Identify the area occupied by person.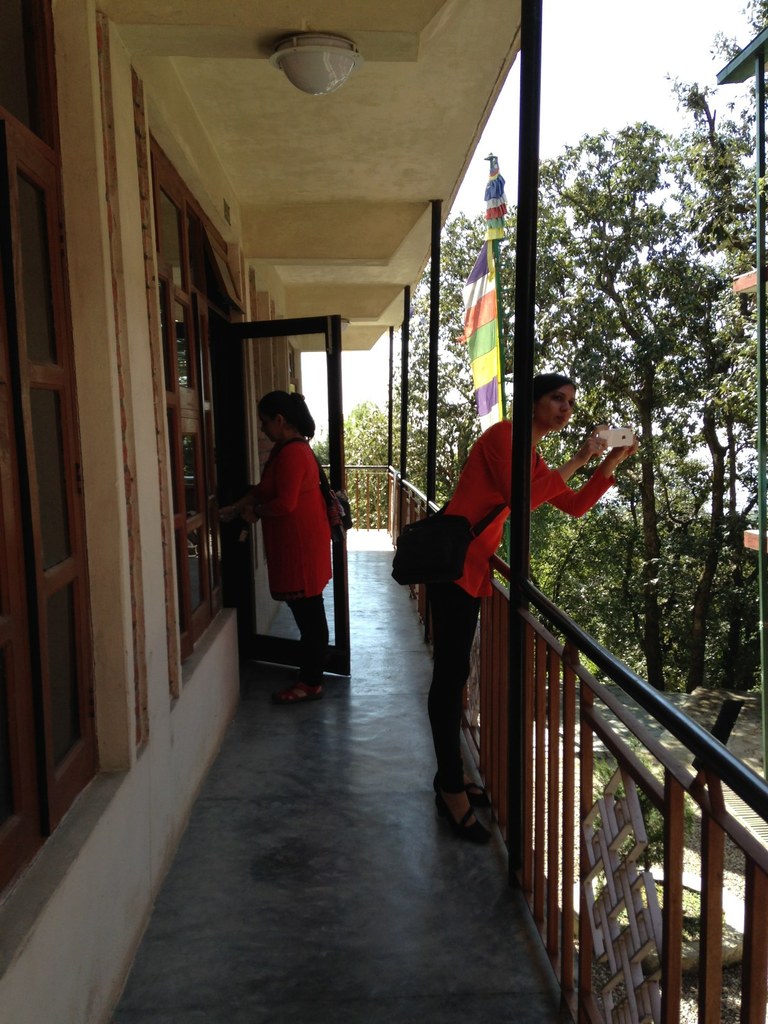
Area: pyautogui.locateOnScreen(250, 381, 347, 698).
